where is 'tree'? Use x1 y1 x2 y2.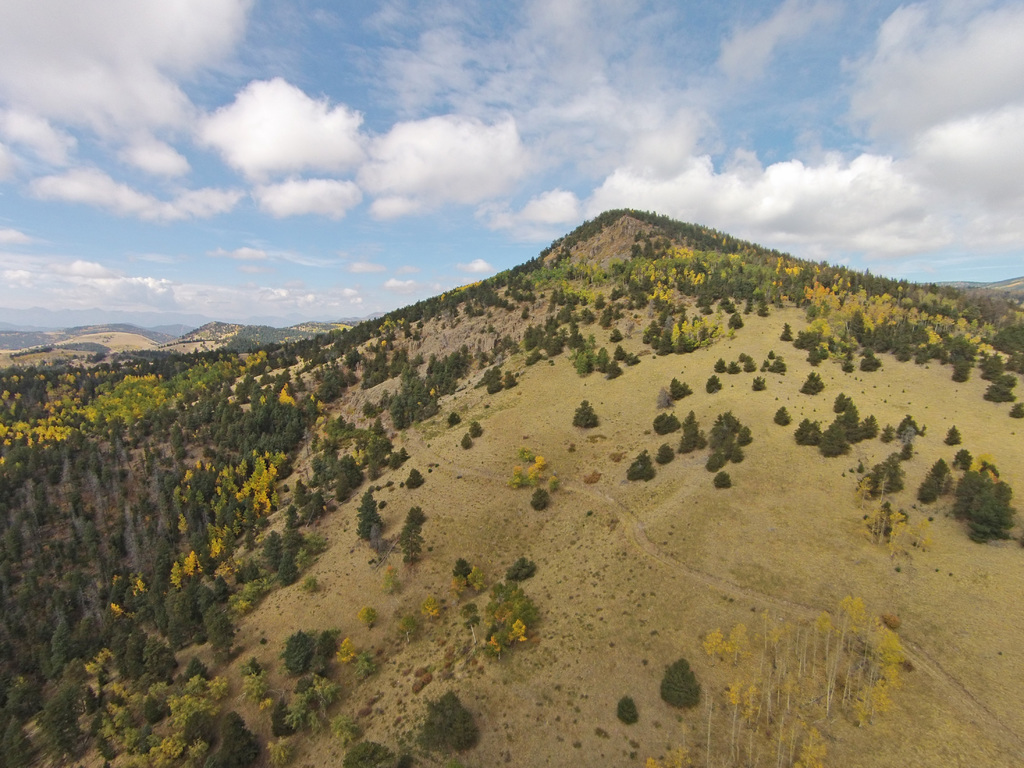
928 458 953 493.
